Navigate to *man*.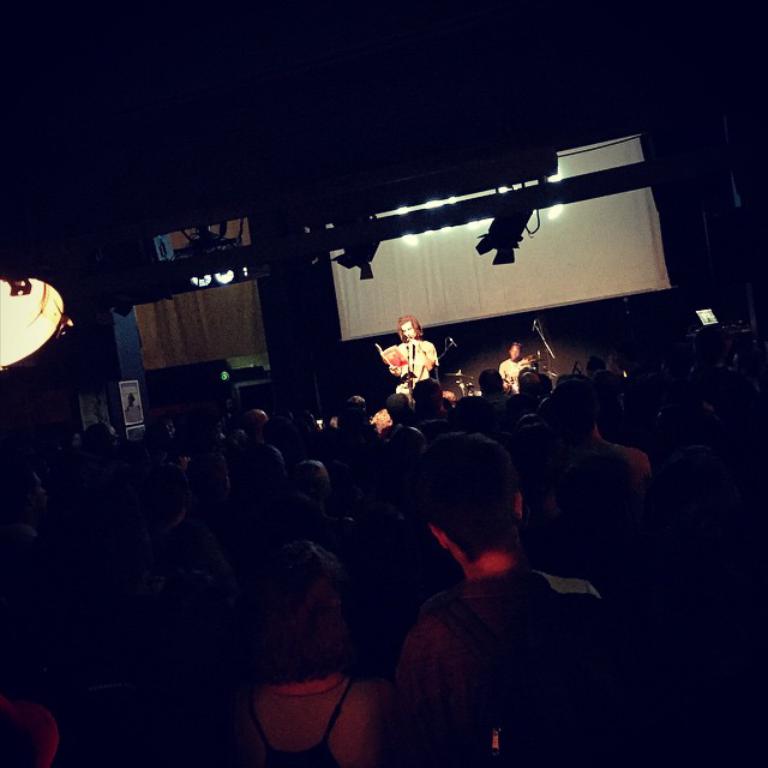
Navigation target: [388,313,437,402].
